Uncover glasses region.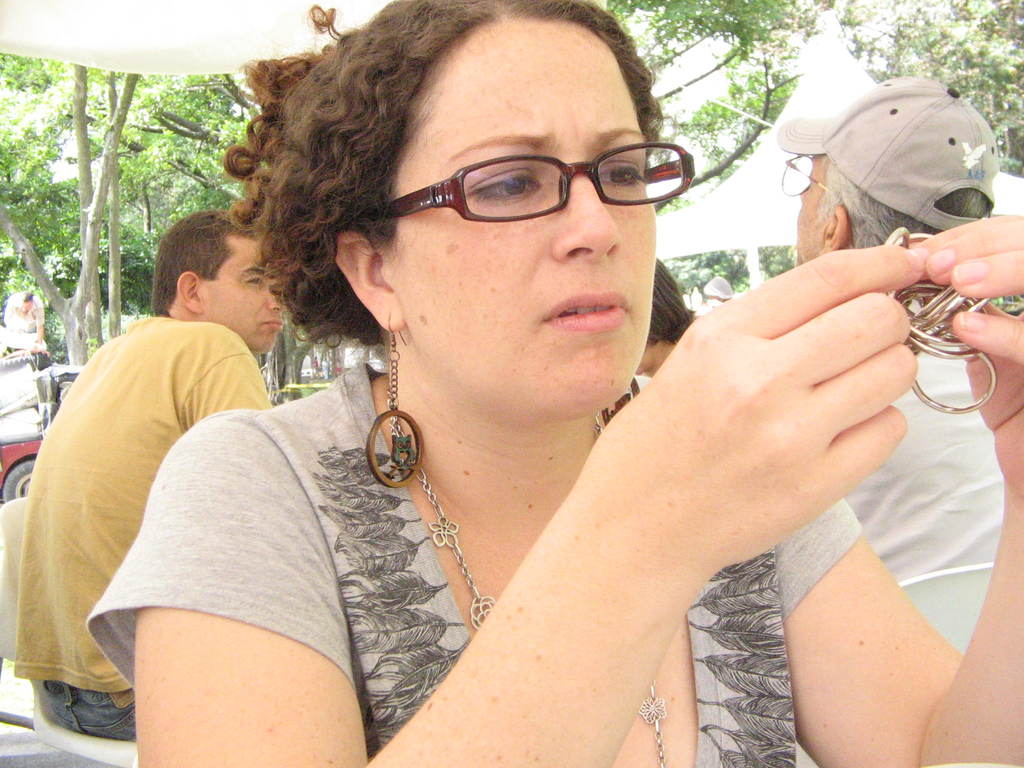
Uncovered: [left=328, top=131, right=661, bottom=232].
